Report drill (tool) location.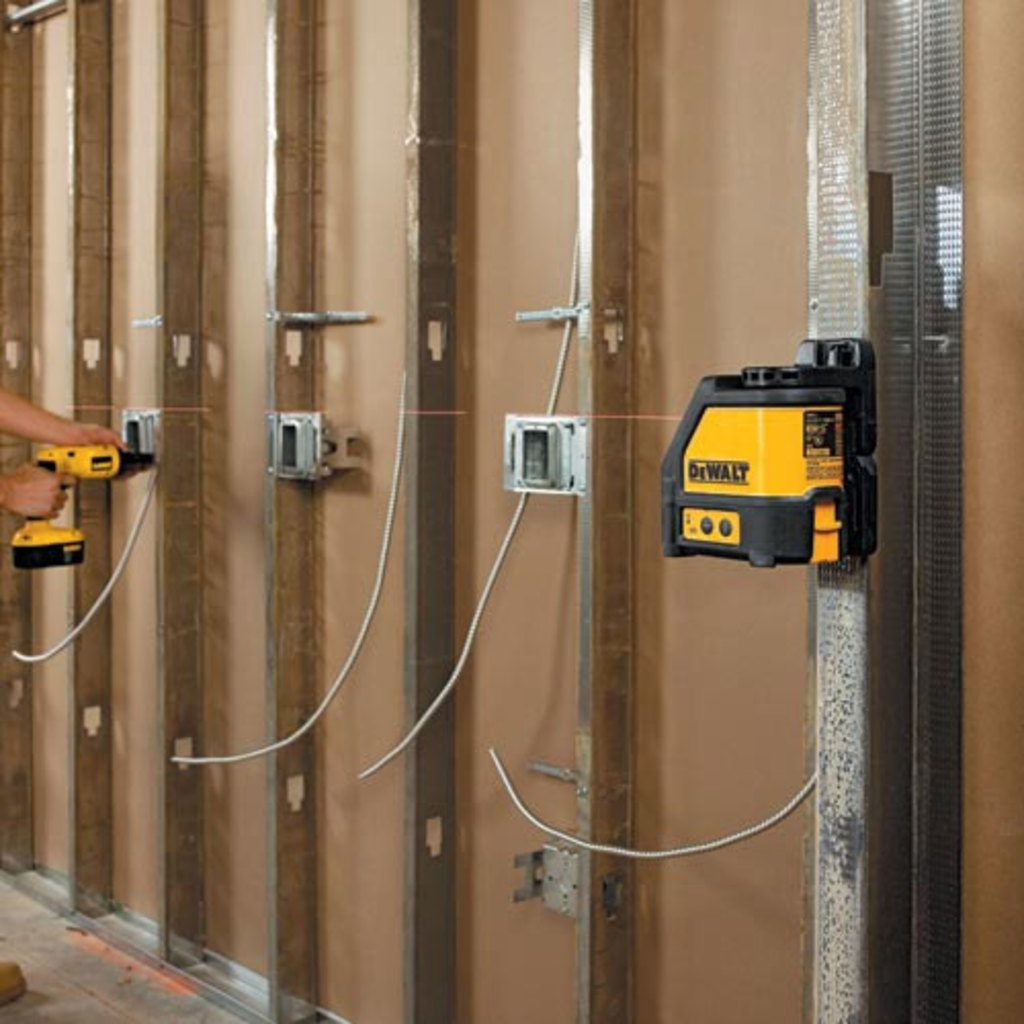
Report: <region>27, 440, 145, 575</region>.
